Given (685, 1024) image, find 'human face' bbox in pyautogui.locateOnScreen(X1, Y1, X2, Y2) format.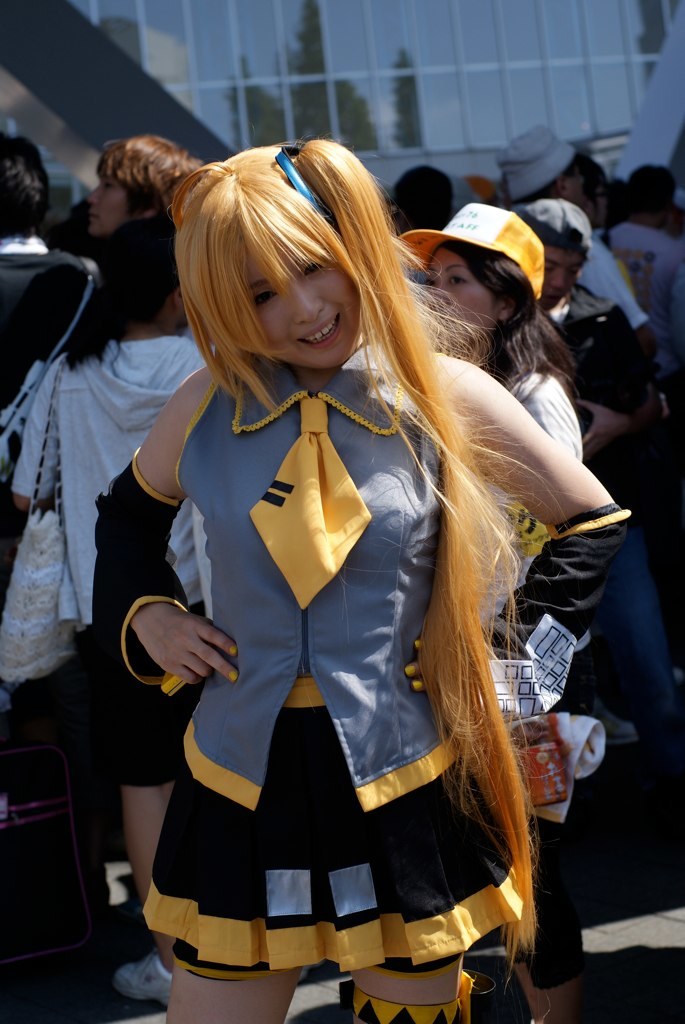
pyautogui.locateOnScreen(563, 160, 583, 208).
